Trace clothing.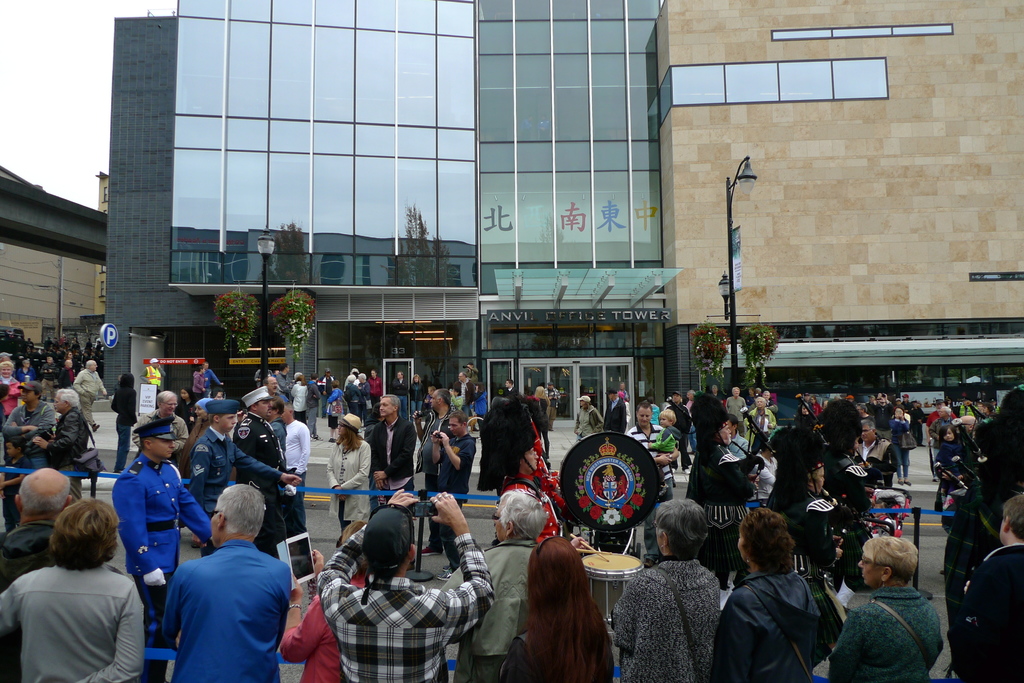
Traced to bbox(433, 433, 478, 574).
